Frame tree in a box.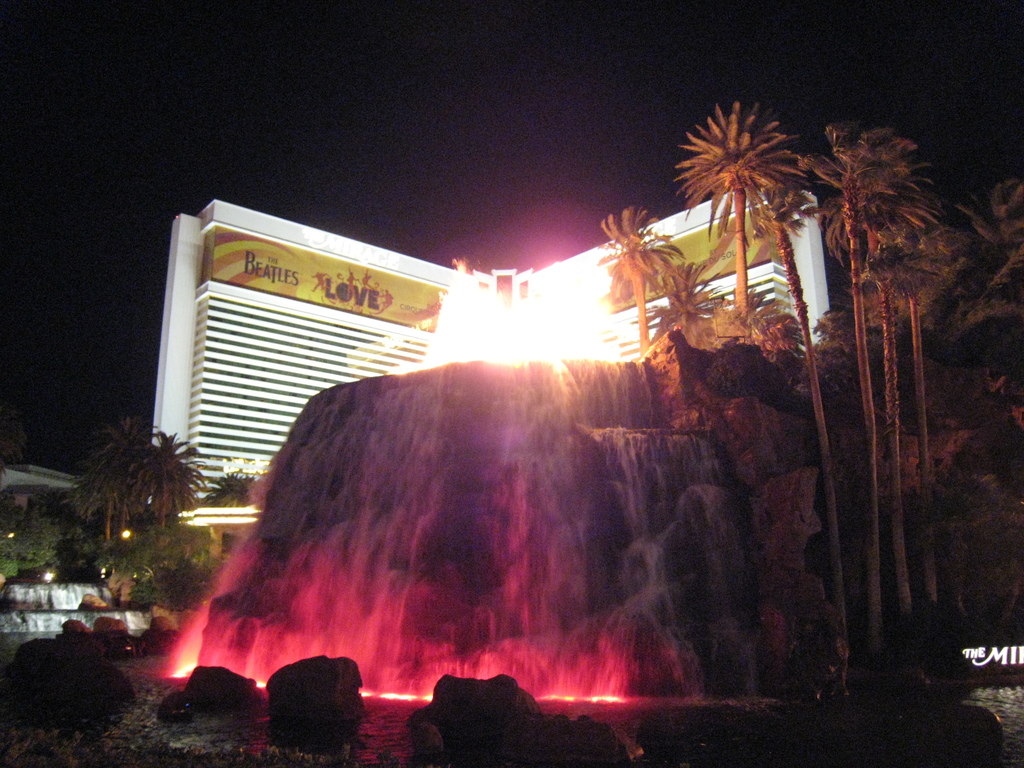
804,111,933,621.
